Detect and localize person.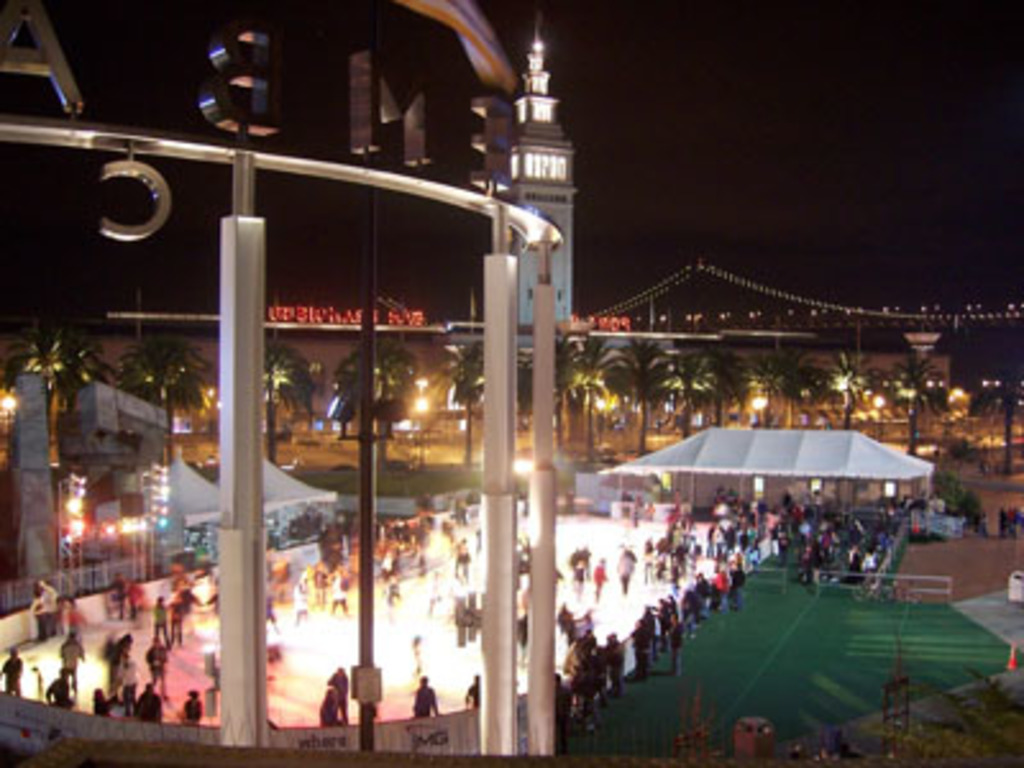
Localized at left=292, top=579, right=310, bottom=635.
